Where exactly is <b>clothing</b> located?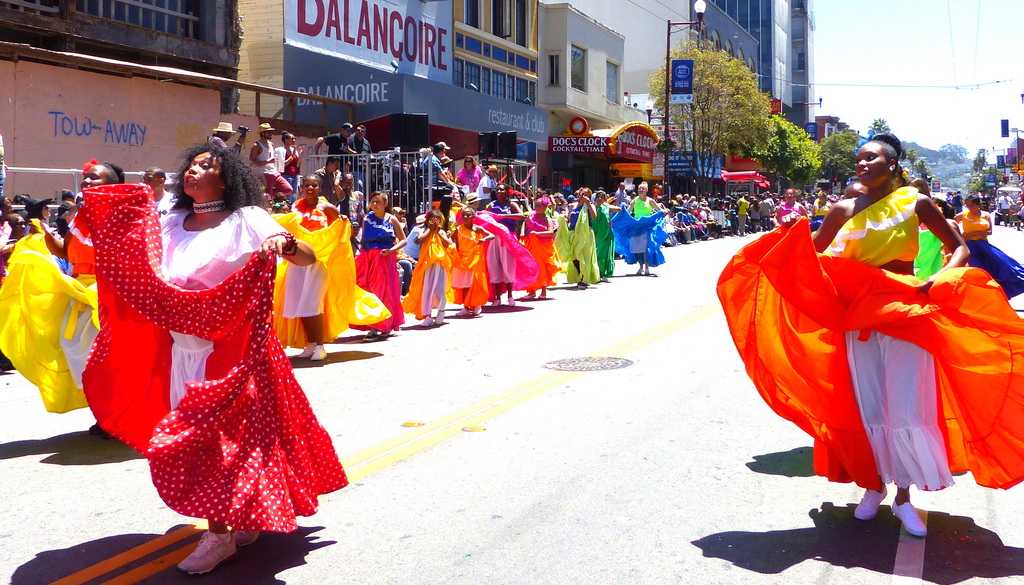
Its bounding box is (left=72, top=181, right=347, bottom=526).
